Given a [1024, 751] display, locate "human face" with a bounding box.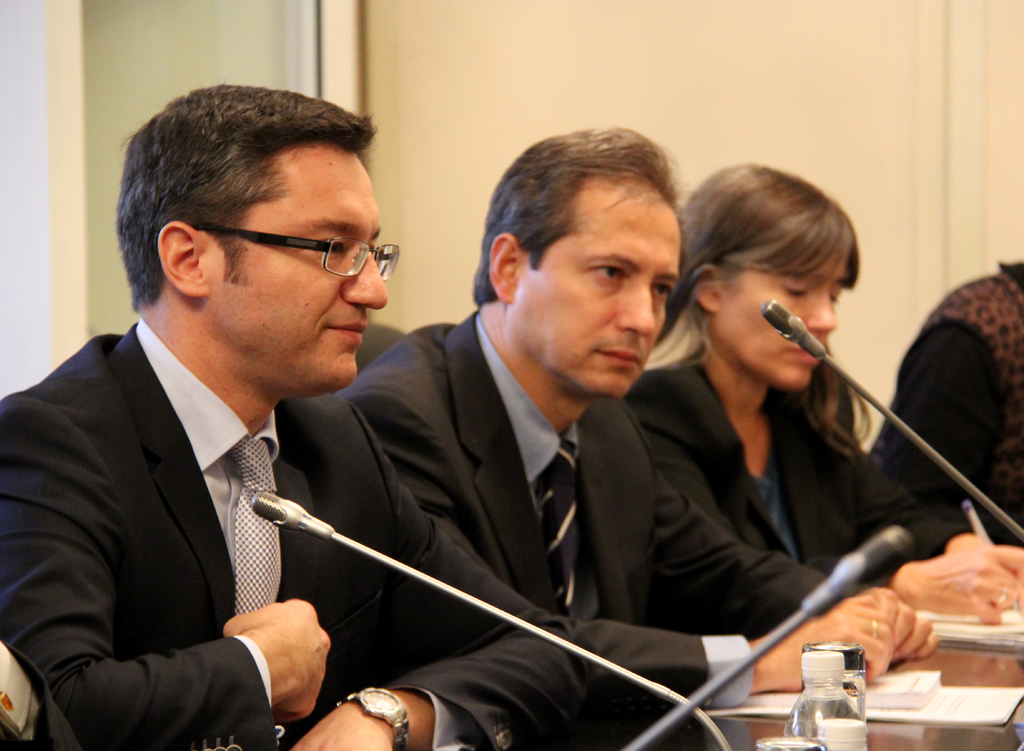
Located: detection(724, 243, 842, 391).
